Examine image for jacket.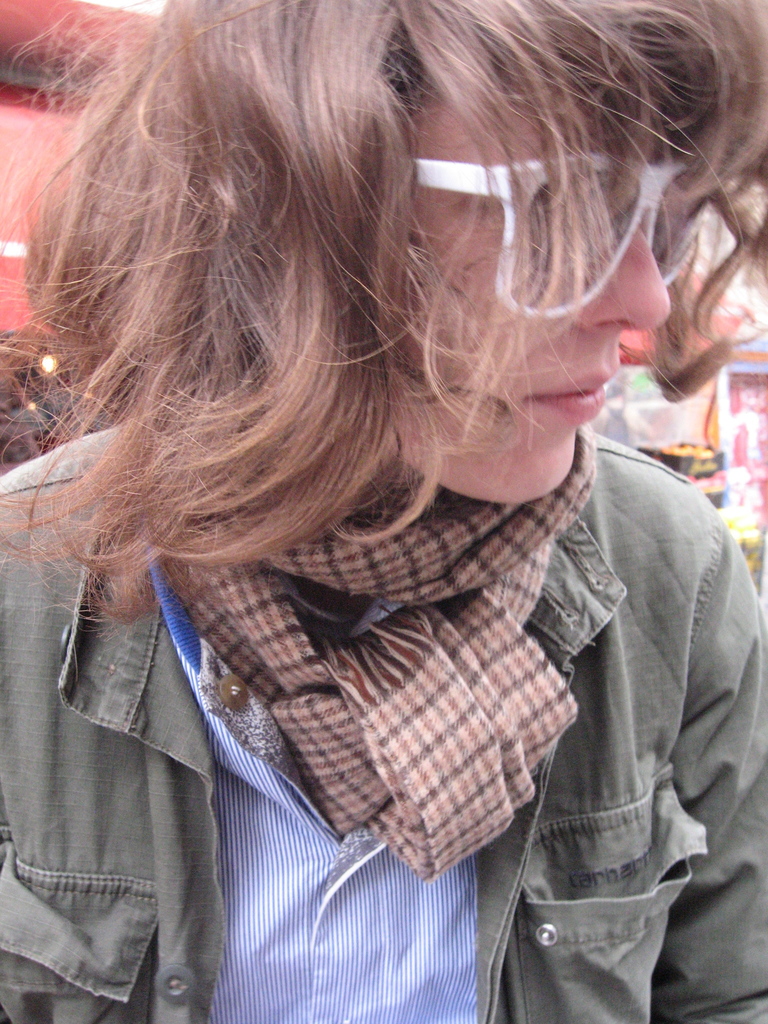
Examination result: (left=0, top=382, right=767, bottom=1023).
